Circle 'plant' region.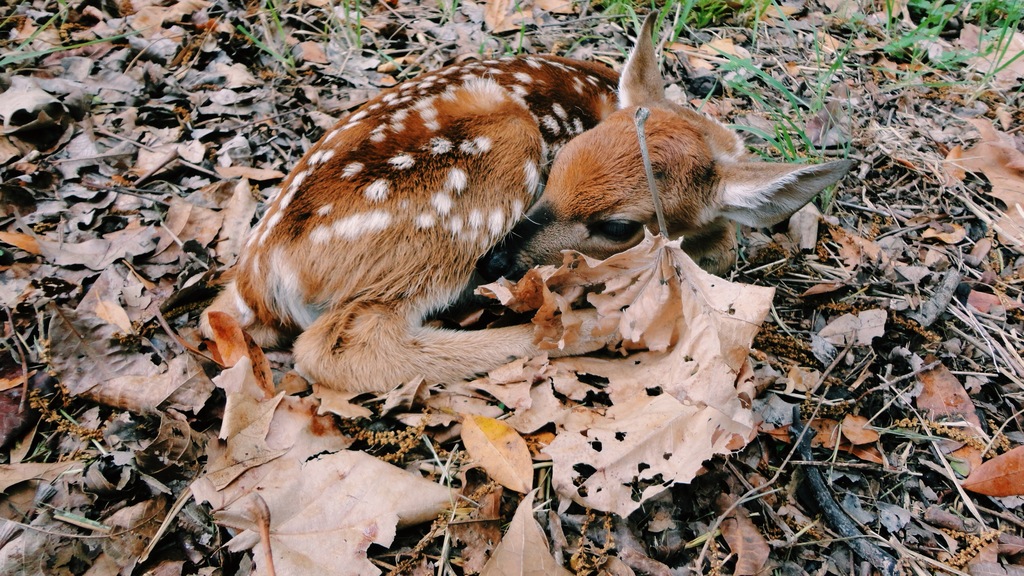
Region: <region>696, 47, 847, 159</region>.
